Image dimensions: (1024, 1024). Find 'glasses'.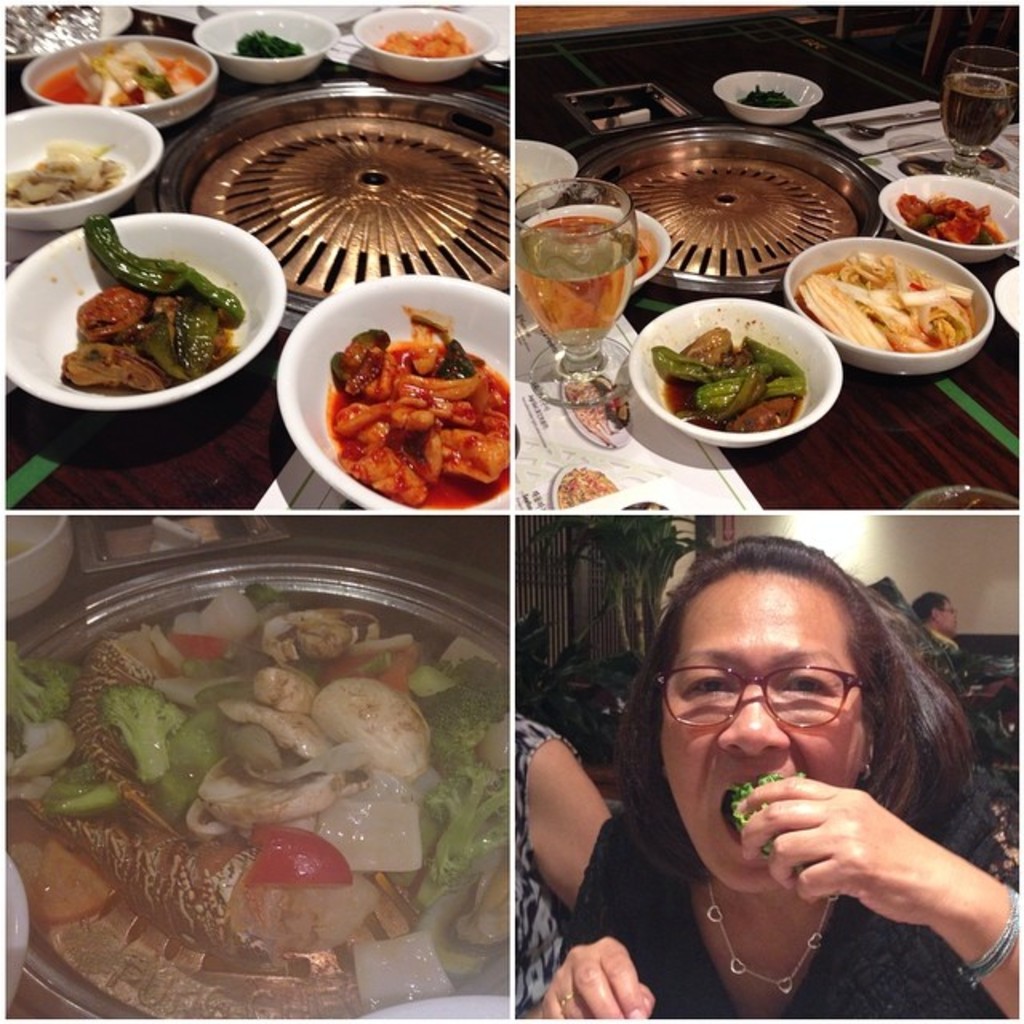
[653, 662, 870, 730].
